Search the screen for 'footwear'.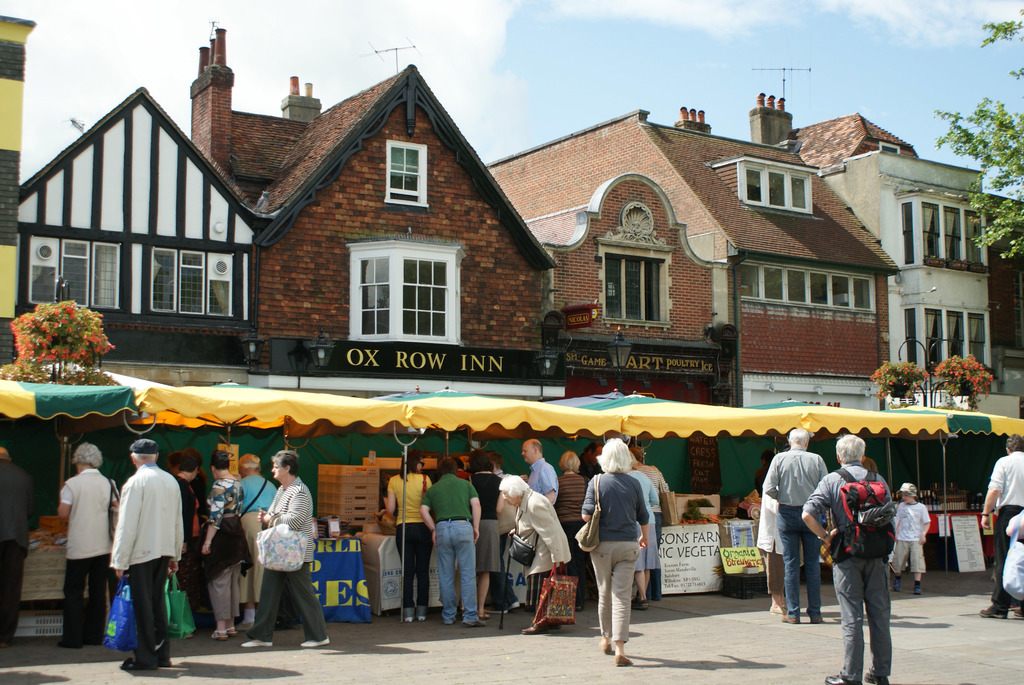
Found at Rect(806, 615, 822, 624).
